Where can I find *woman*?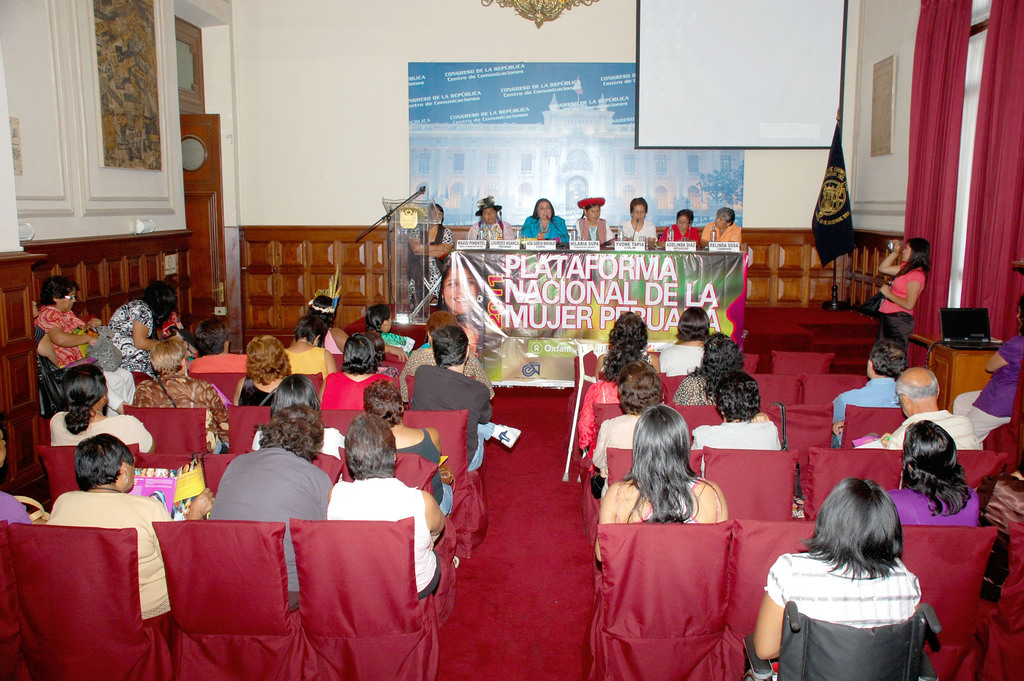
You can find it at <bbox>360, 377, 452, 526</bbox>.
